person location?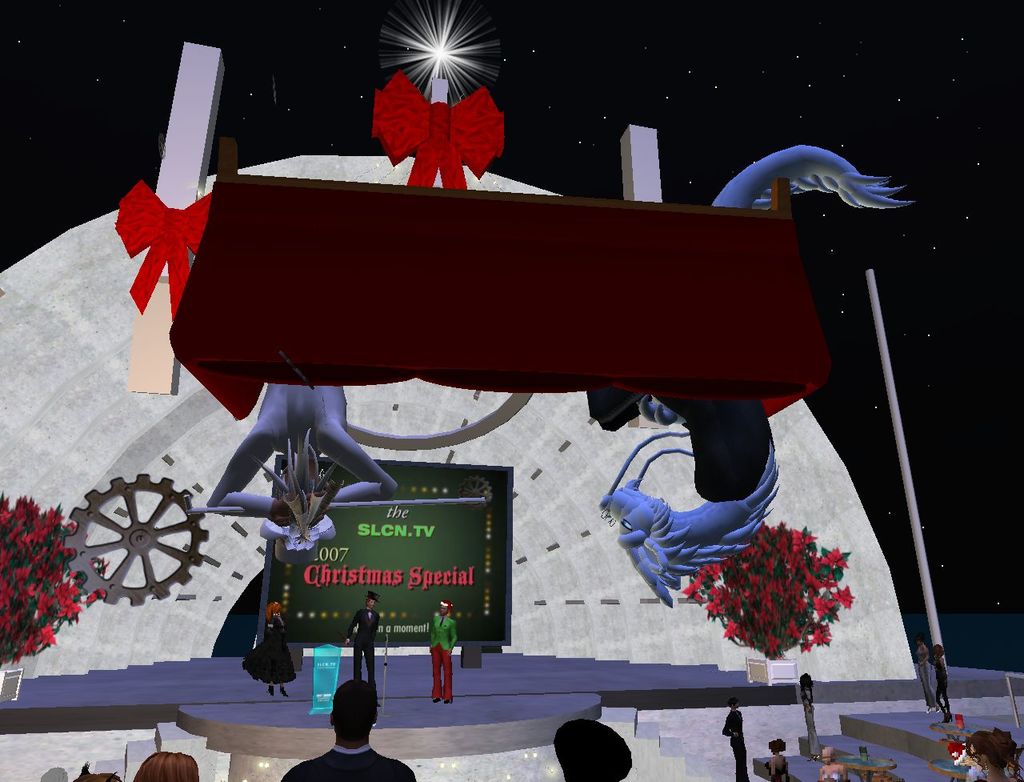
l=346, t=592, r=378, b=708
